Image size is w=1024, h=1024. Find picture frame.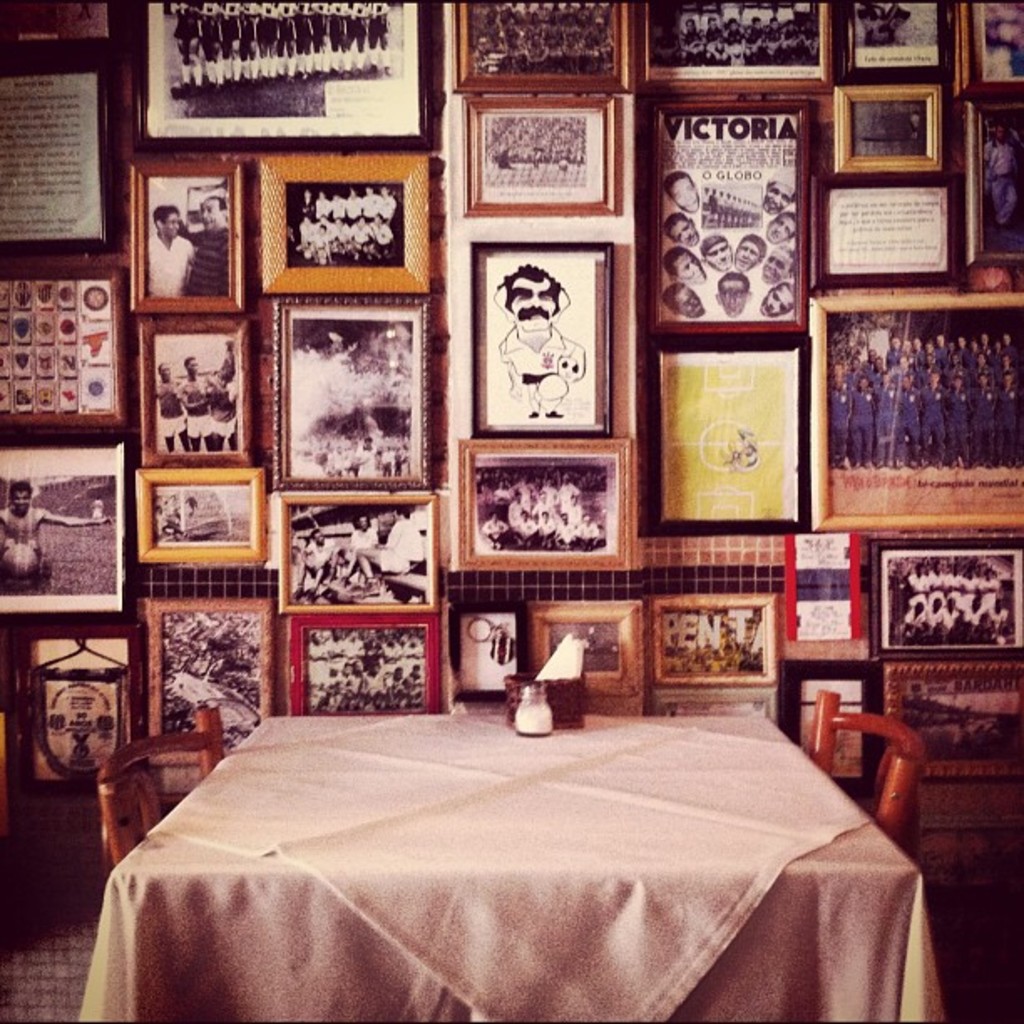
[264,286,448,487].
